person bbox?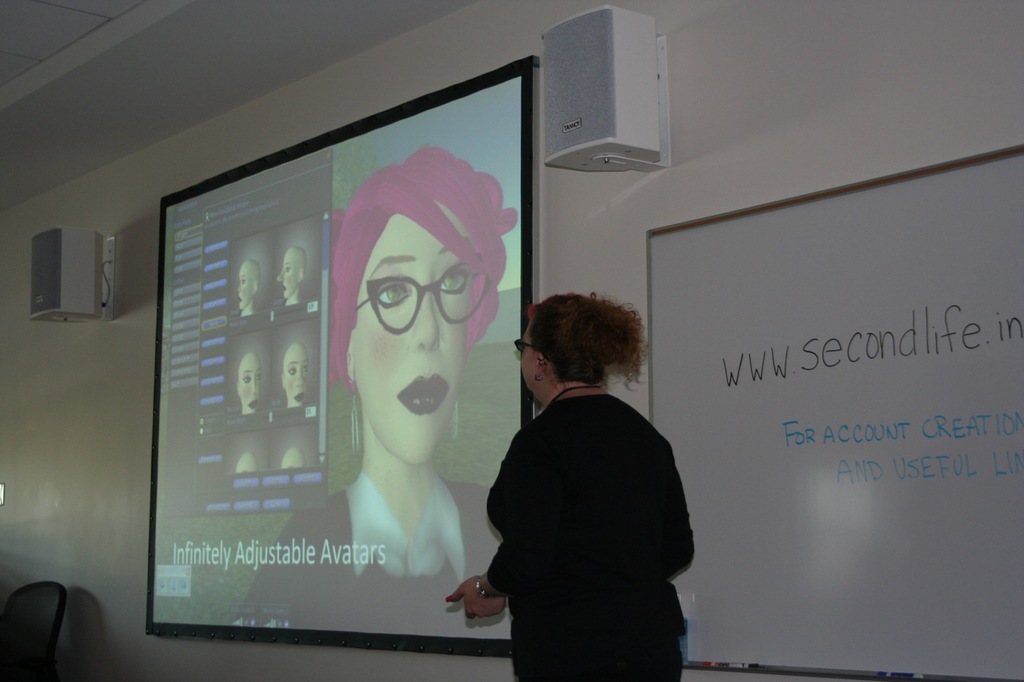
(269,147,516,634)
